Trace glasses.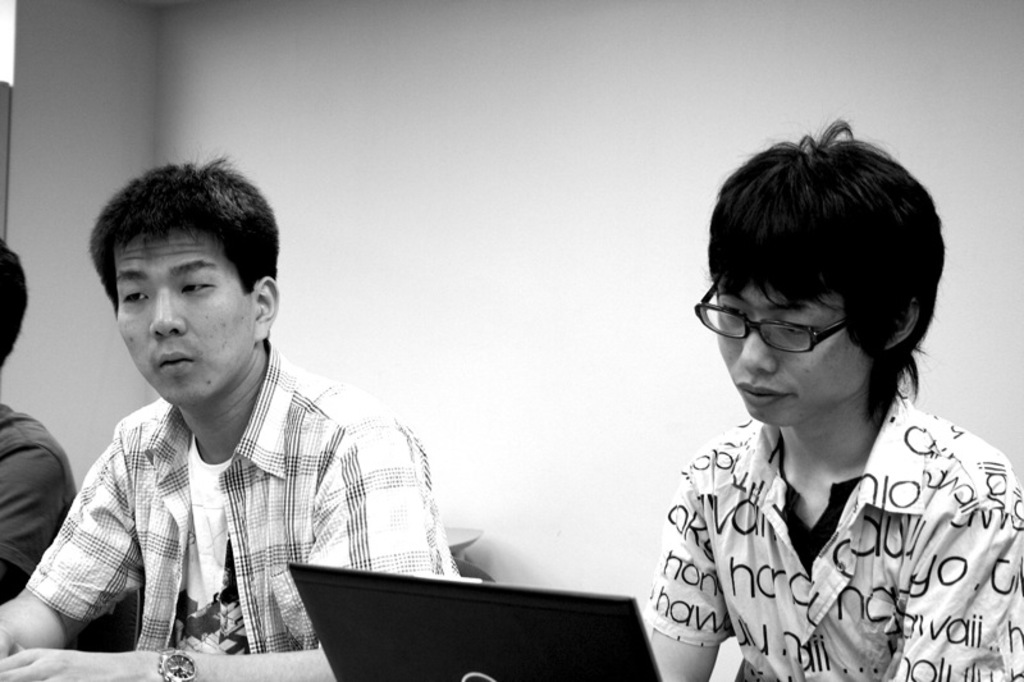
Traced to {"left": 696, "top": 284, "right": 852, "bottom": 356}.
